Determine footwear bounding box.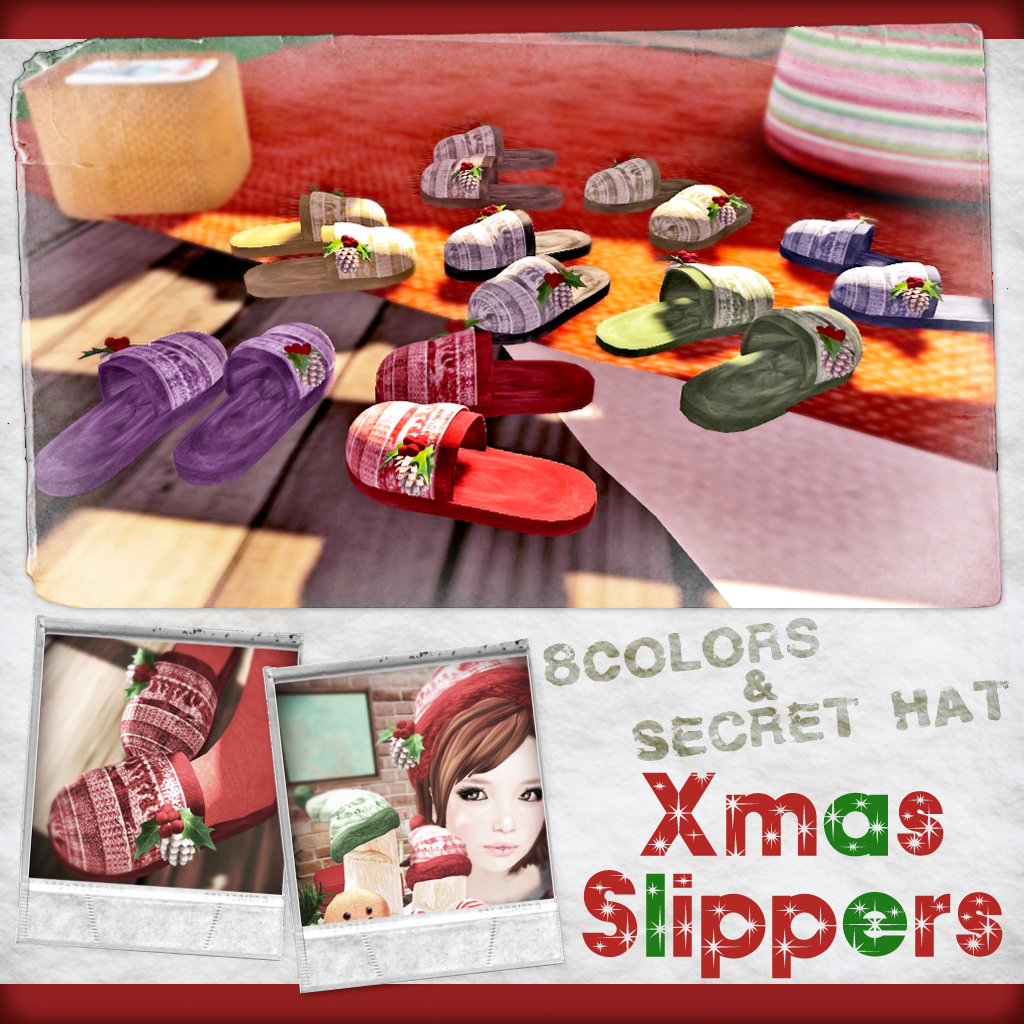
Determined: 712, 284, 856, 429.
